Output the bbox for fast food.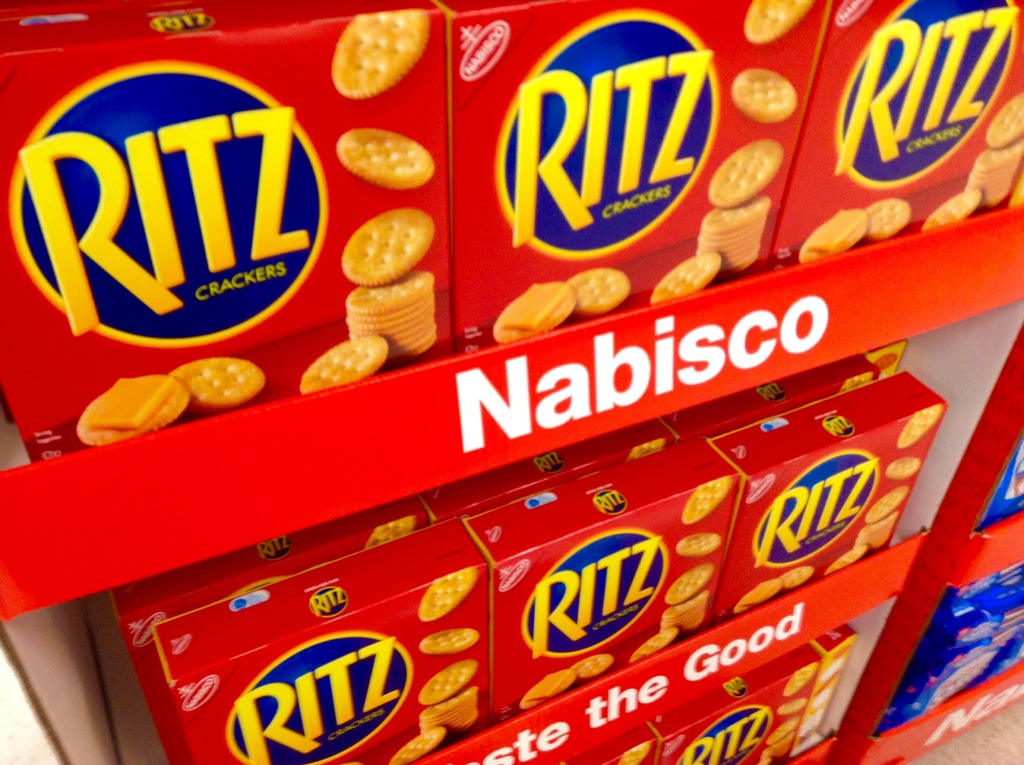
Rect(416, 567, 476, 620).
